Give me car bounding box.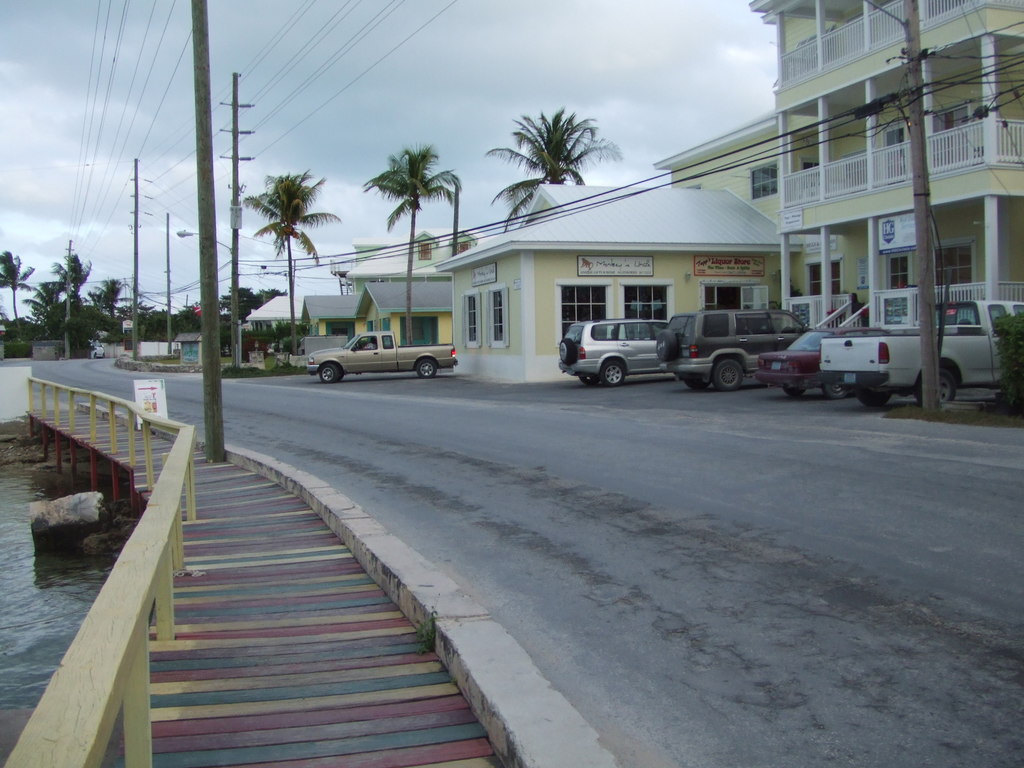
box=[762, 318, 877, 397].
